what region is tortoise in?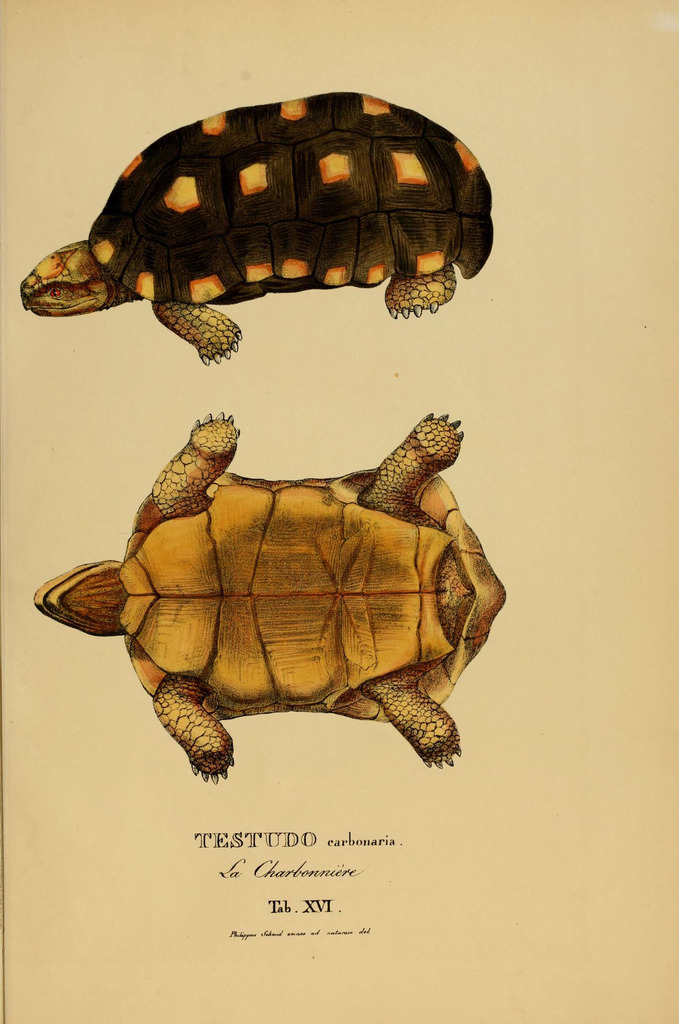
rect(30, 410, 510, 783).
